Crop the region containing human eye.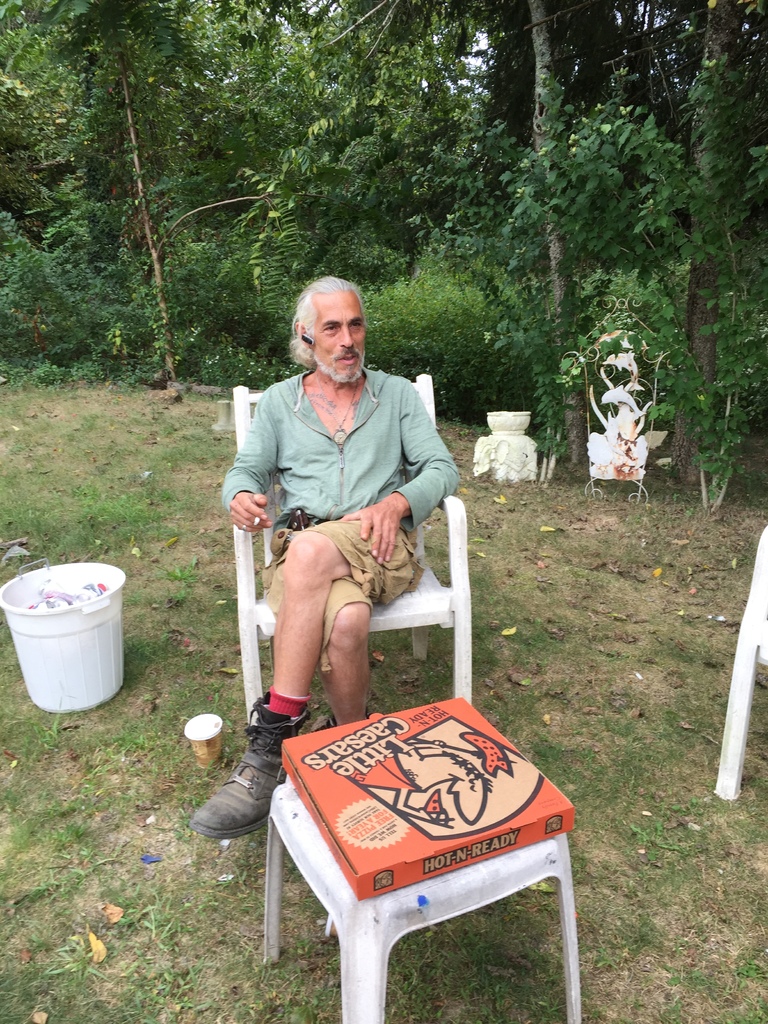
Crop region: 351, 319, 364, 330.
